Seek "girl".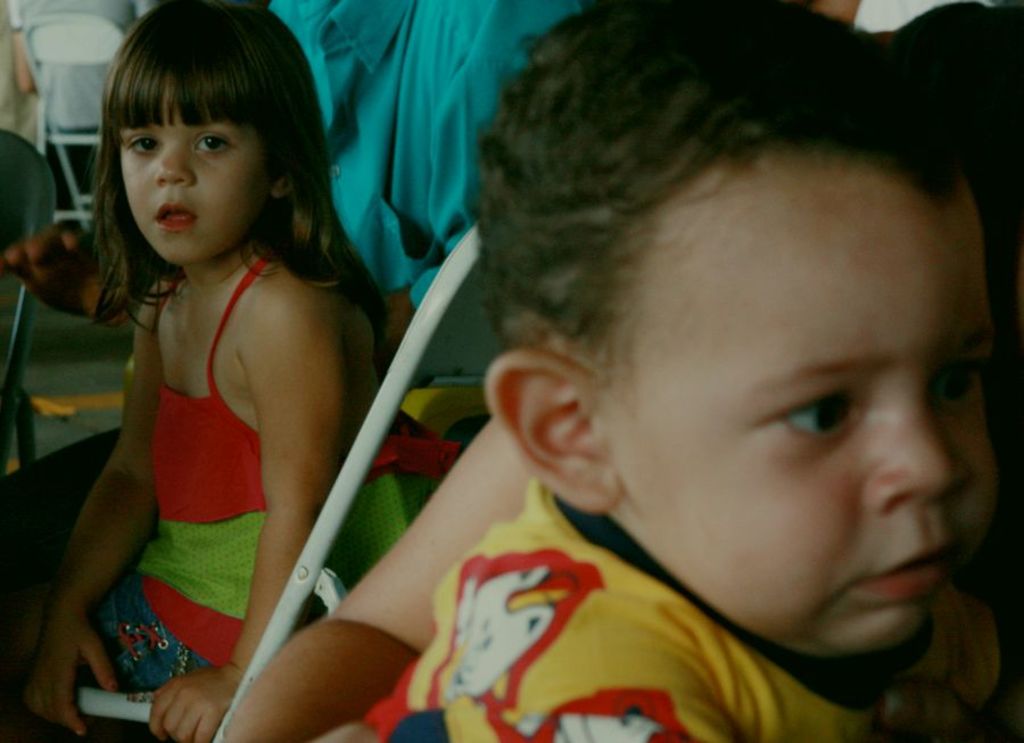
BBox(25, 3, 390, 740).
